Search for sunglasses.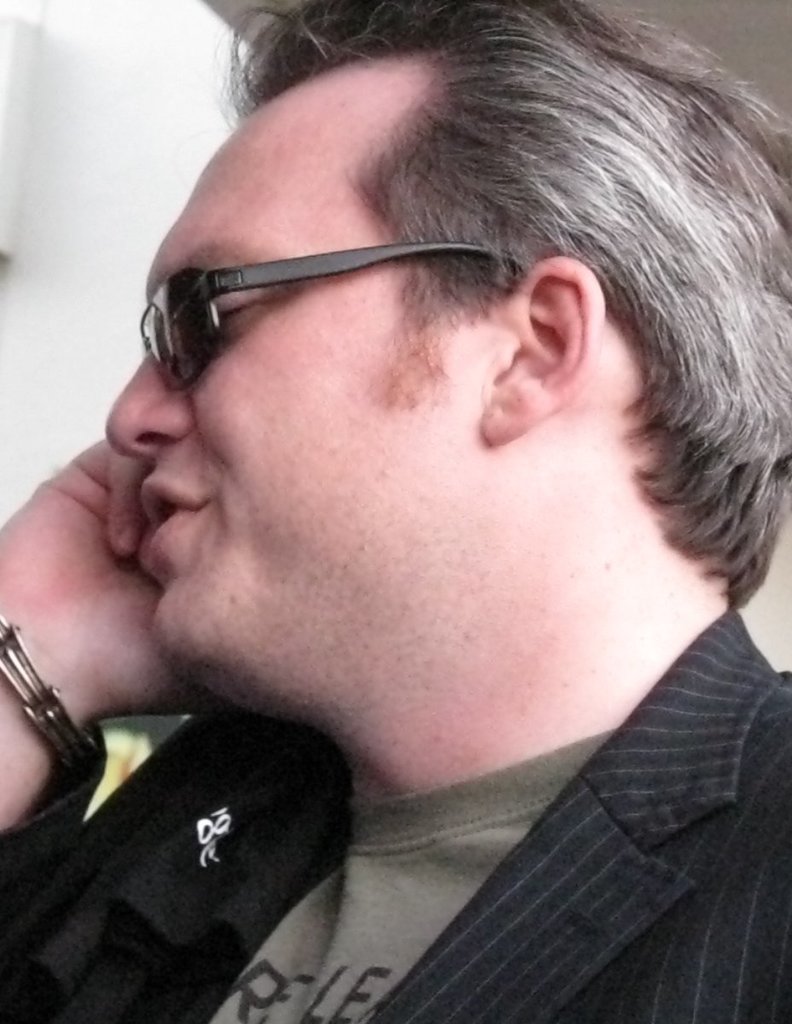
Found at detection(131, 240, 492, 392).
